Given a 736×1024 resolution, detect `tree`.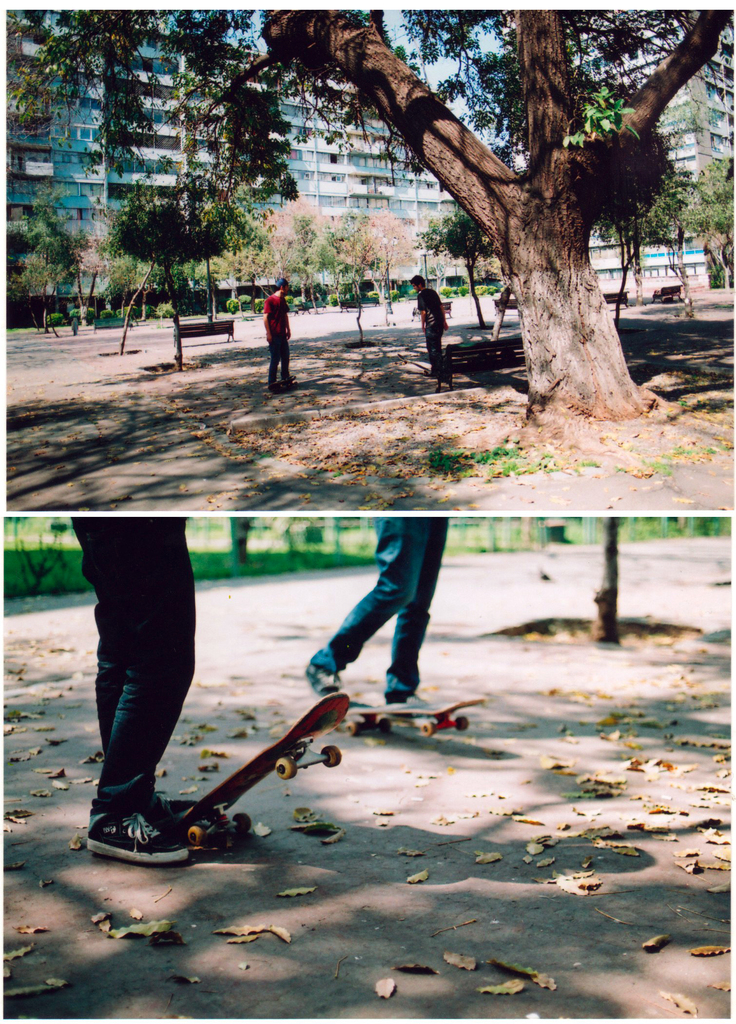
bbox=[679, 158, 735, 285].
